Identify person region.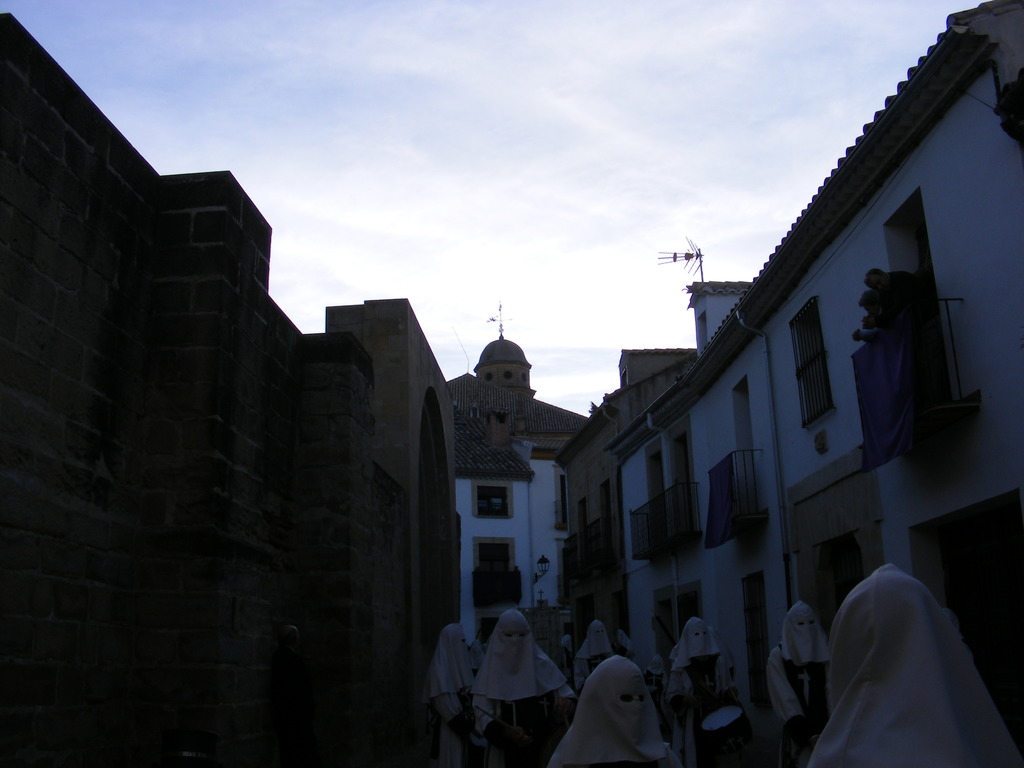
Region: 574/622/612/692.
